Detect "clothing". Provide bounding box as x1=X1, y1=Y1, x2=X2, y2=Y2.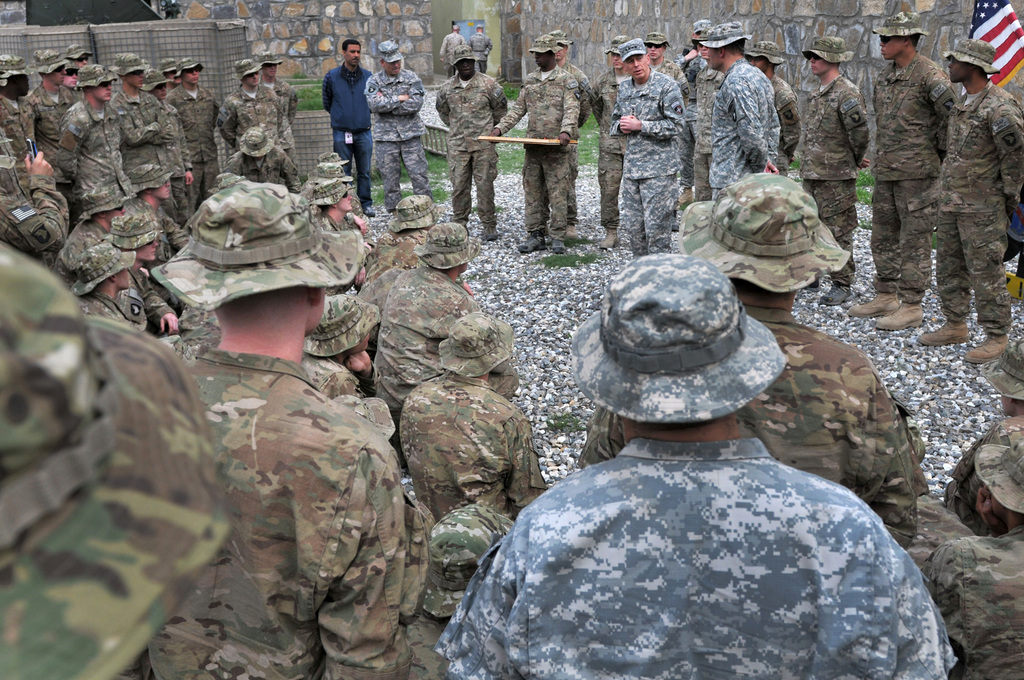
x1=472, y1=33, x2=492, y2=76.
